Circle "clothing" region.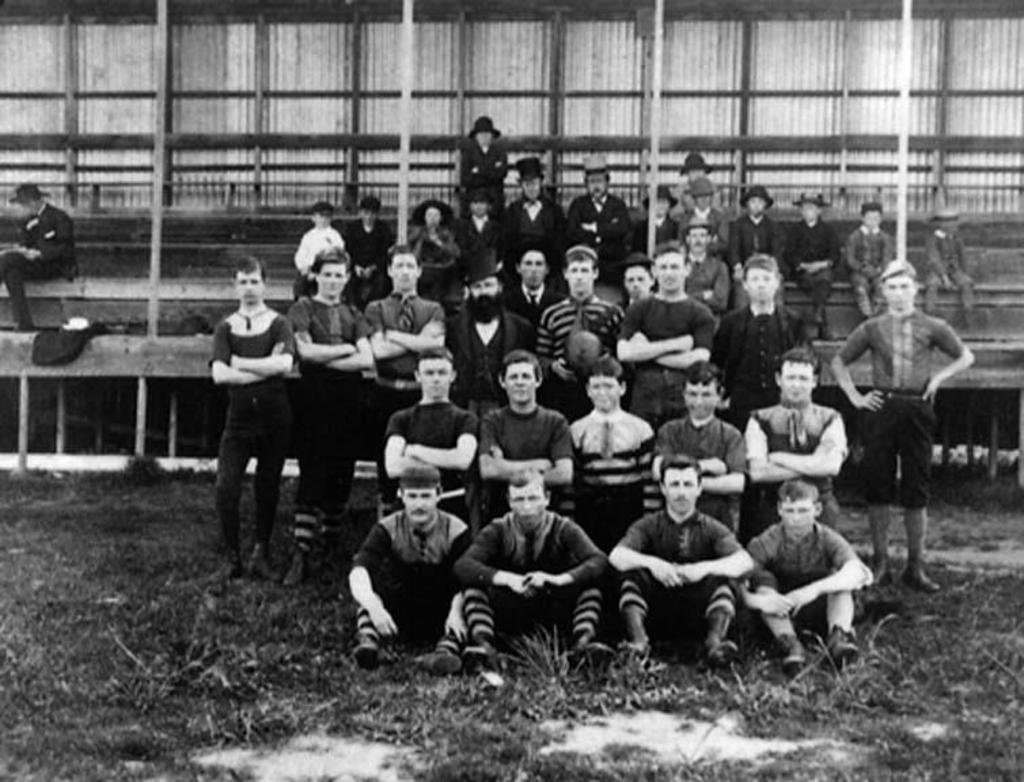
Region: (x1=648, y1=413, x2=746, y2=535).
